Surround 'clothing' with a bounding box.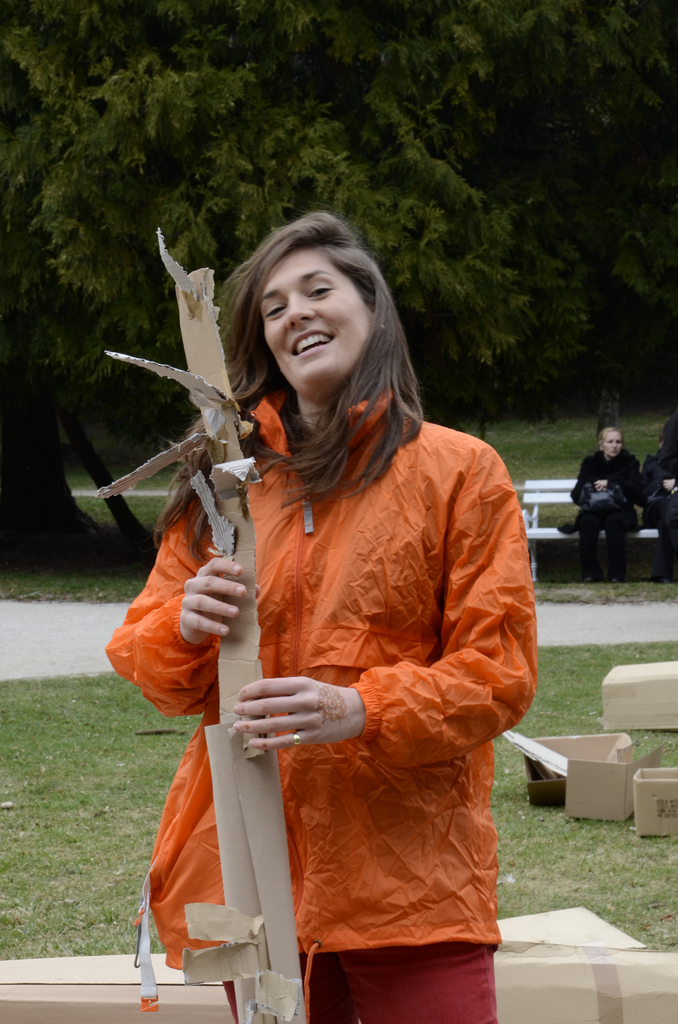
{"x1": 569, "y1": 450, "x2": 645, "y2": 559}.
